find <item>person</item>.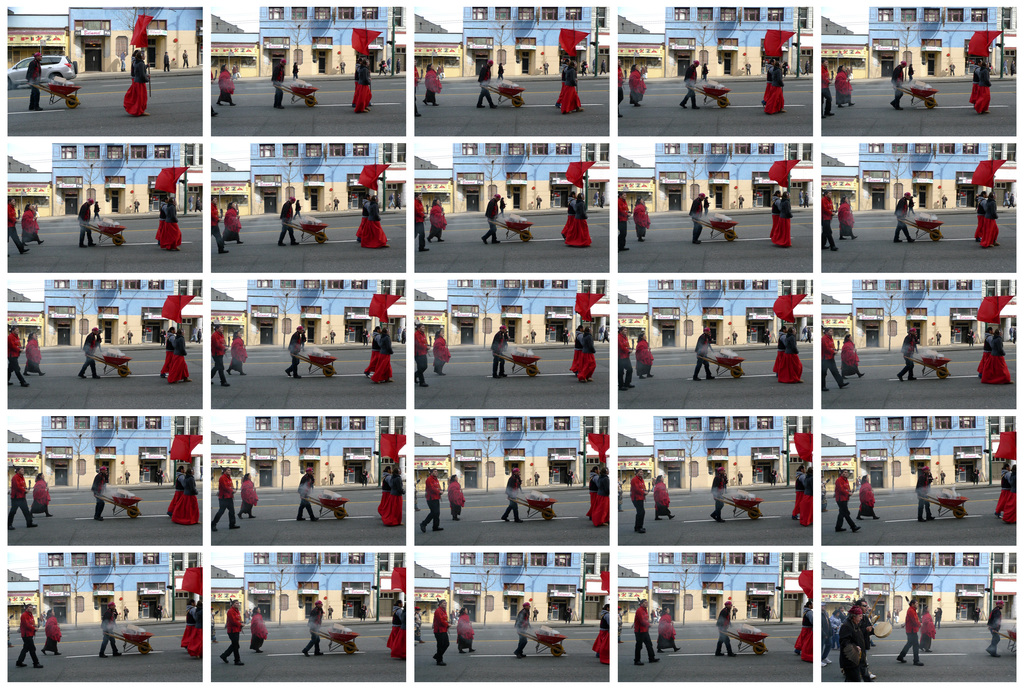
369:191:385:249.
